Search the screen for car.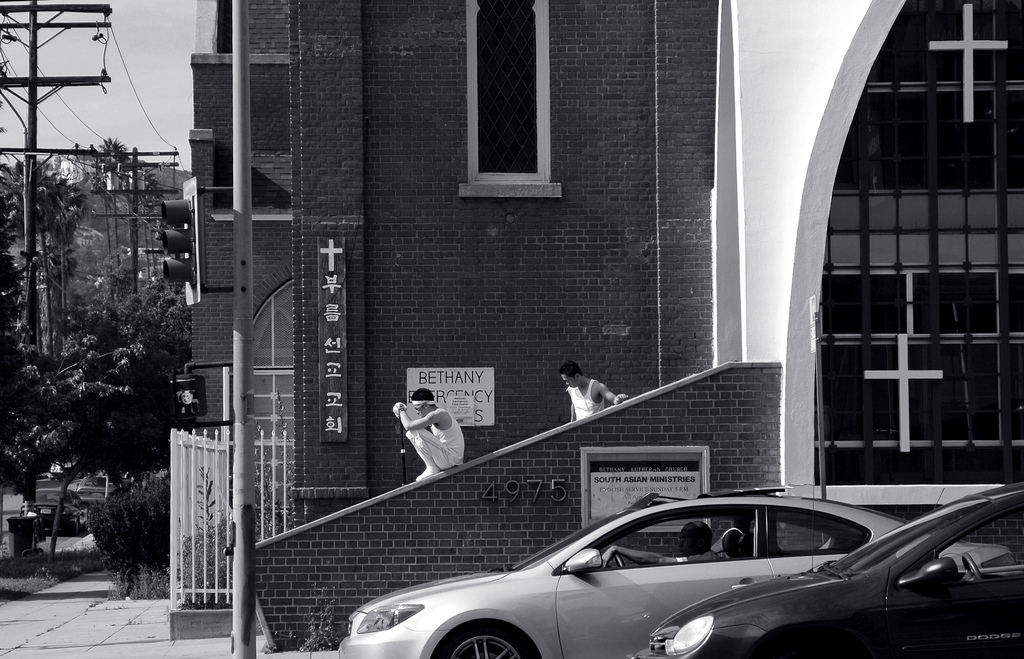
Found at [x1=334, y1=485, x2=1015, y2=658].
